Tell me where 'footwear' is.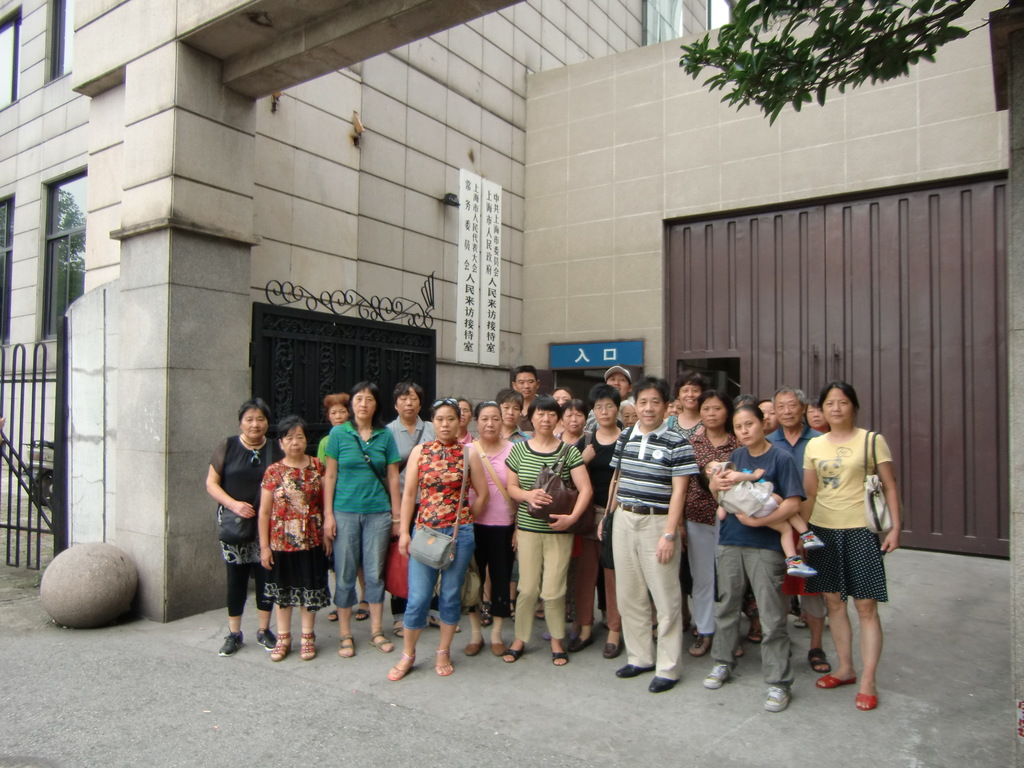
'footwear' is at bbox=(481, 601, 491, 625).
